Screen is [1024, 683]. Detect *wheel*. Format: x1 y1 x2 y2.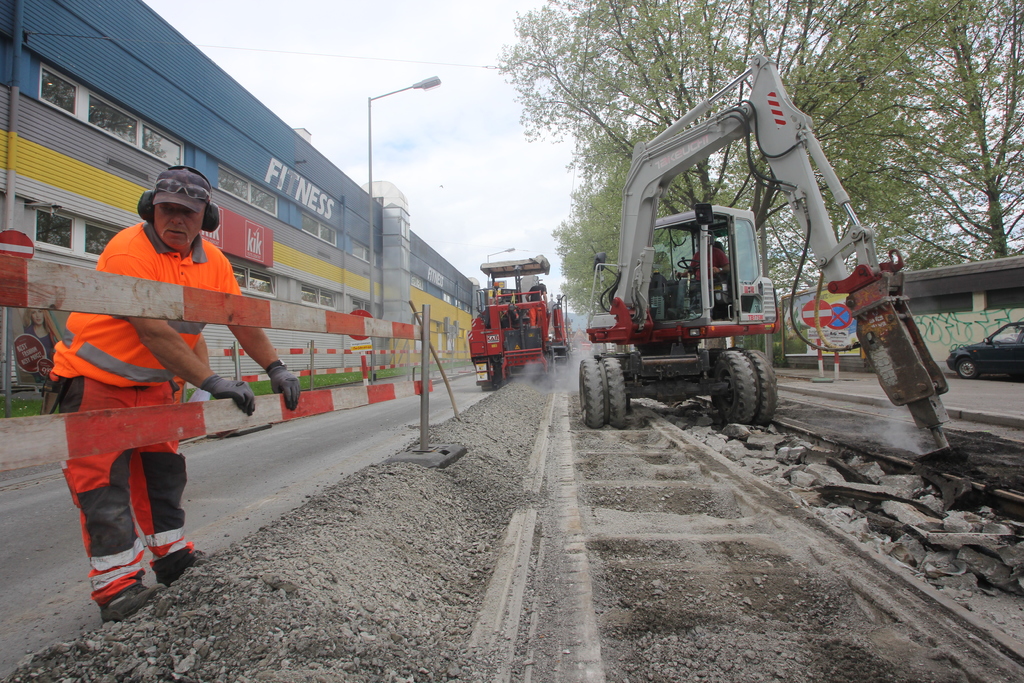
958 359 977 378.
